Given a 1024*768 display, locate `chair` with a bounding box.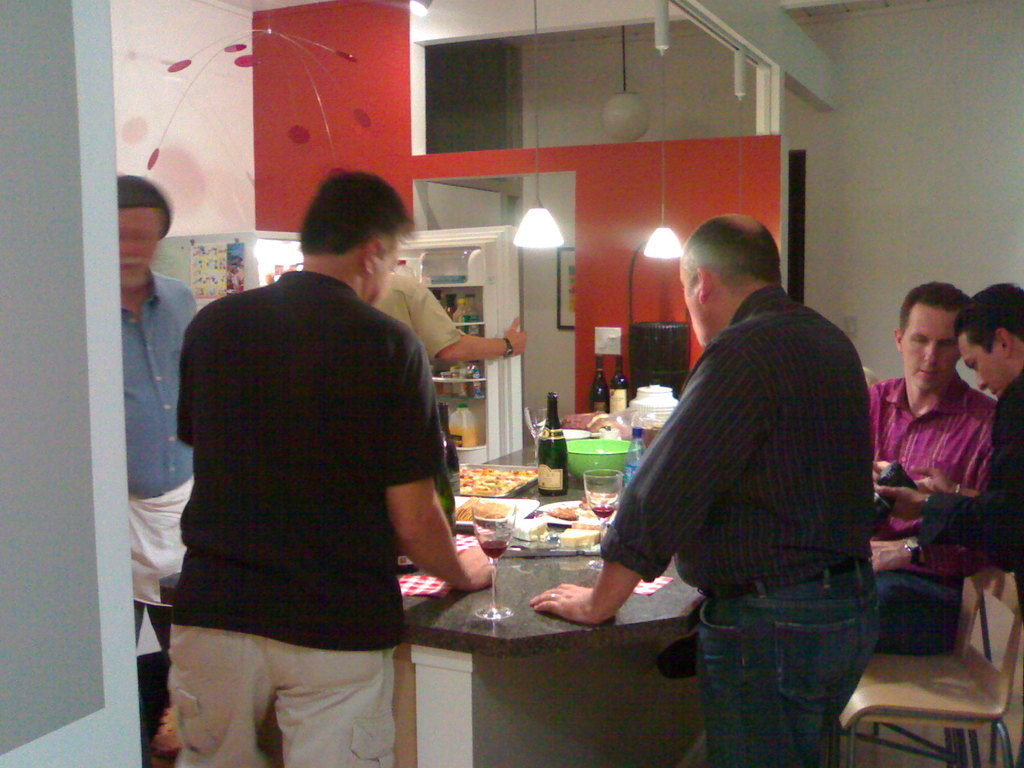
Located: Rect(840, 552, 1020, 764).
